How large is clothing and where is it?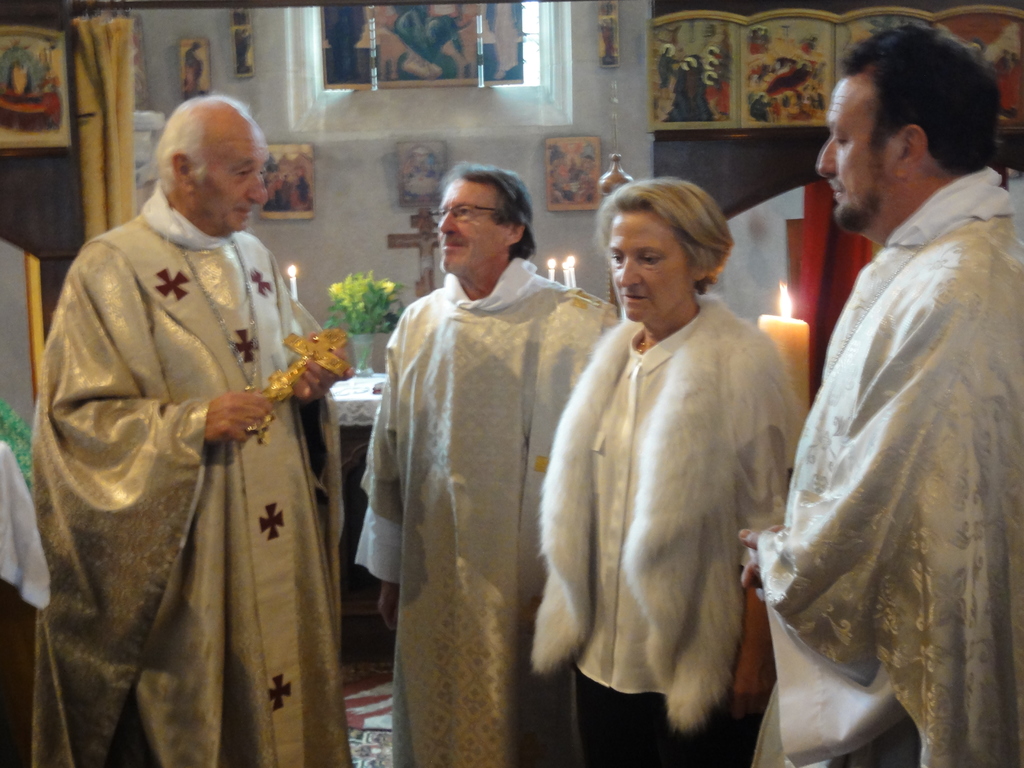
Bounding box: (555, 246, 822, 754).
